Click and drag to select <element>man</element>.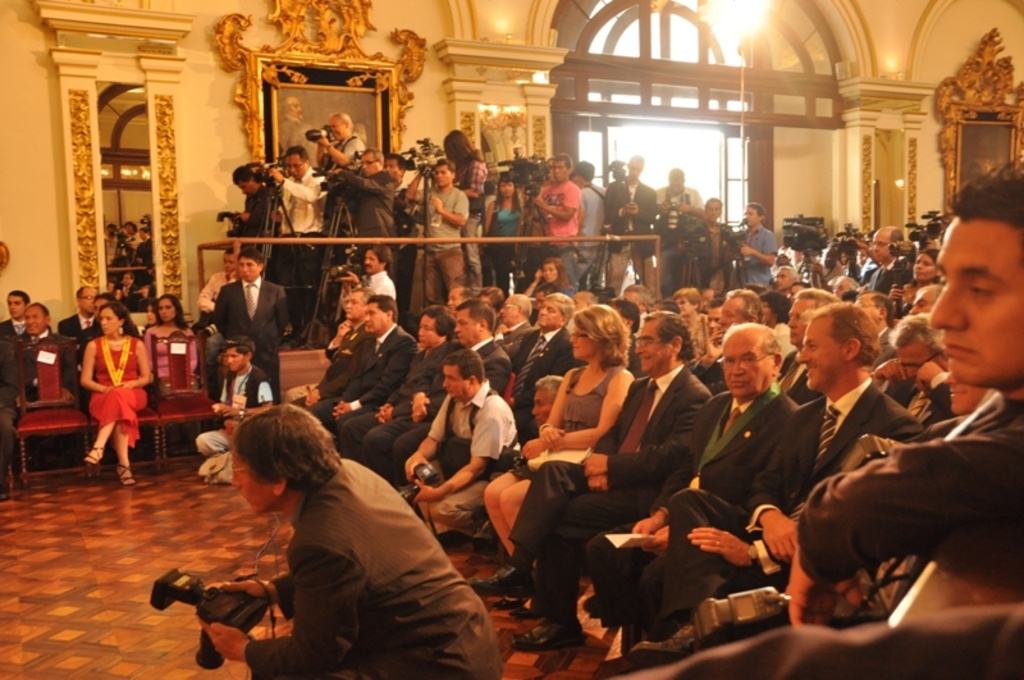
Selection: 538:147:579:252.
